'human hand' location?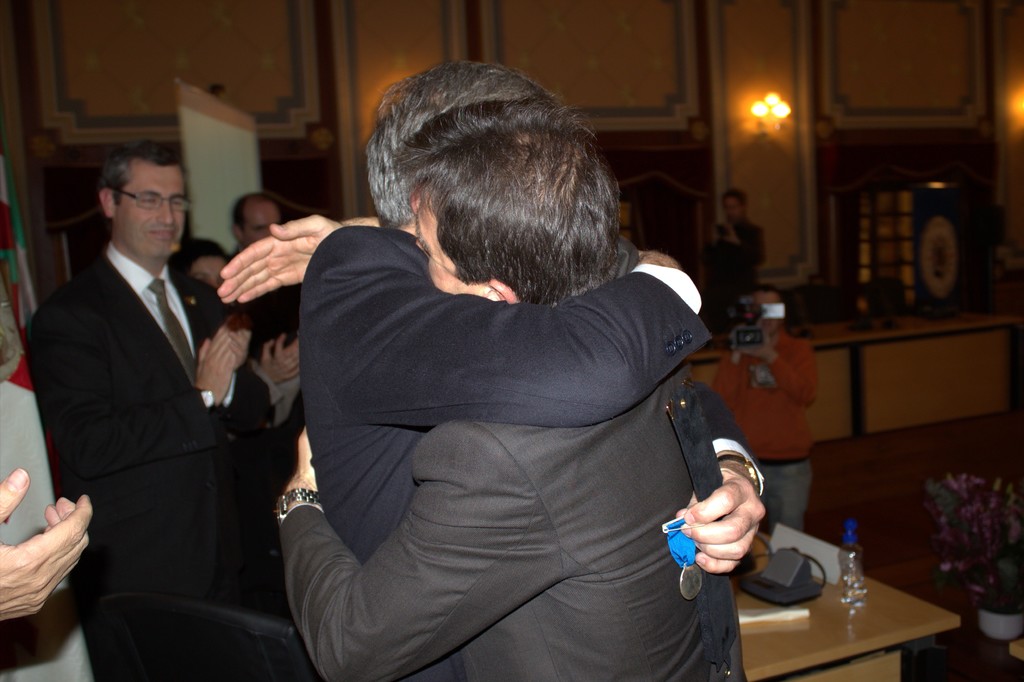
box(730, 324, 746, 348)
